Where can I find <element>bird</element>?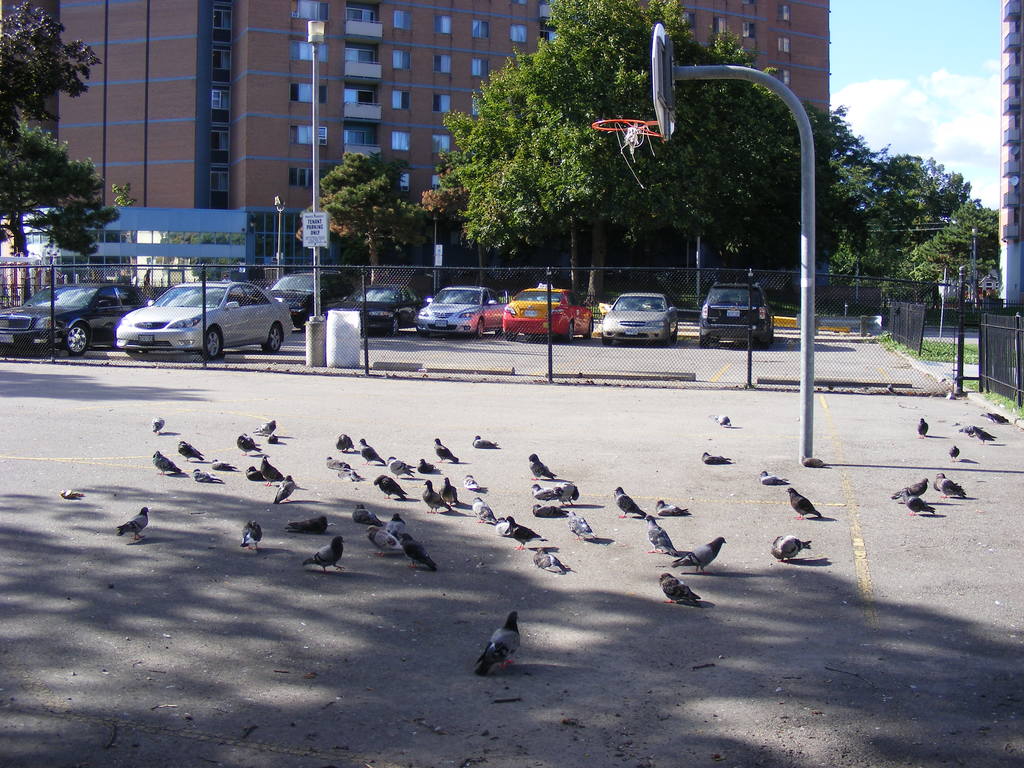
You can find it at [x1=235, y1=435, x2=264, y2=454].
